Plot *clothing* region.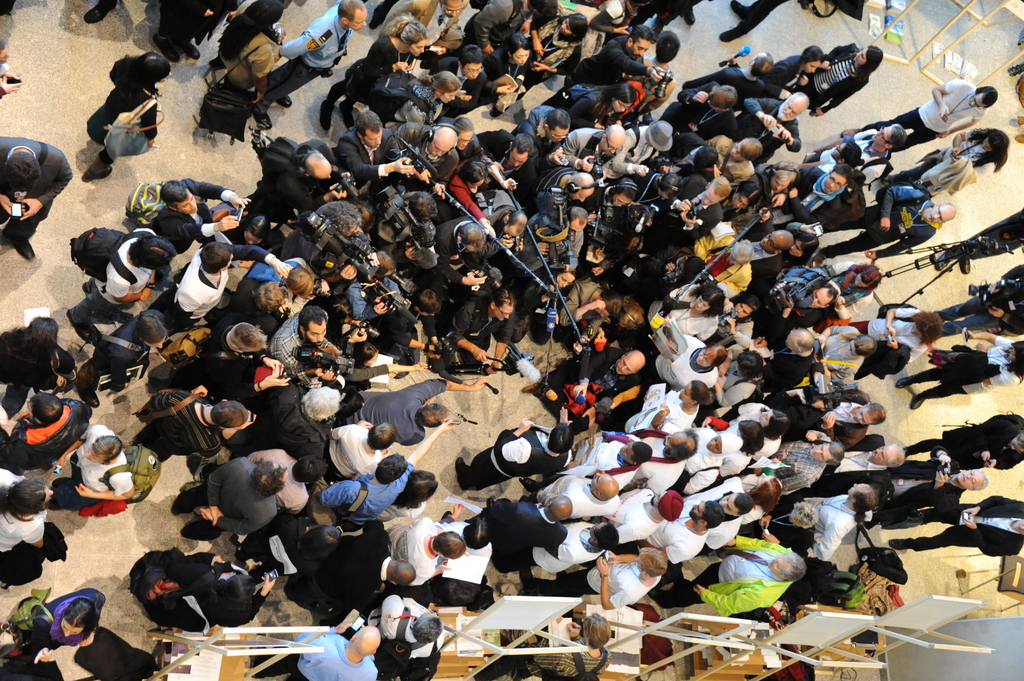
Plotted at 86 56 165 154.
